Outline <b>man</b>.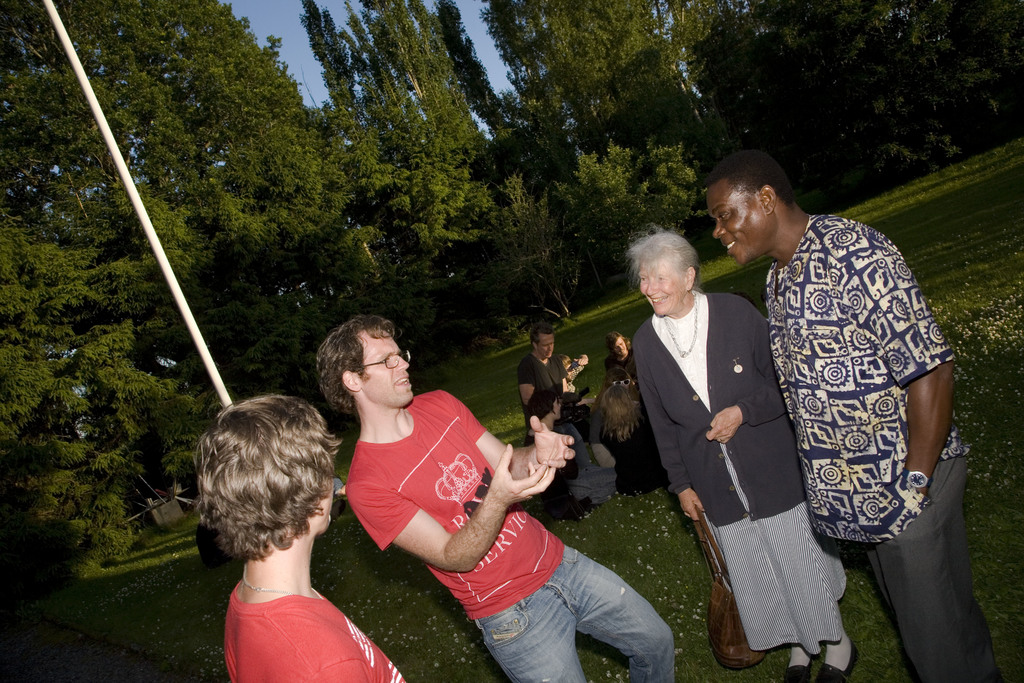
Outline: l=195, t=394, r=407, b=682.
